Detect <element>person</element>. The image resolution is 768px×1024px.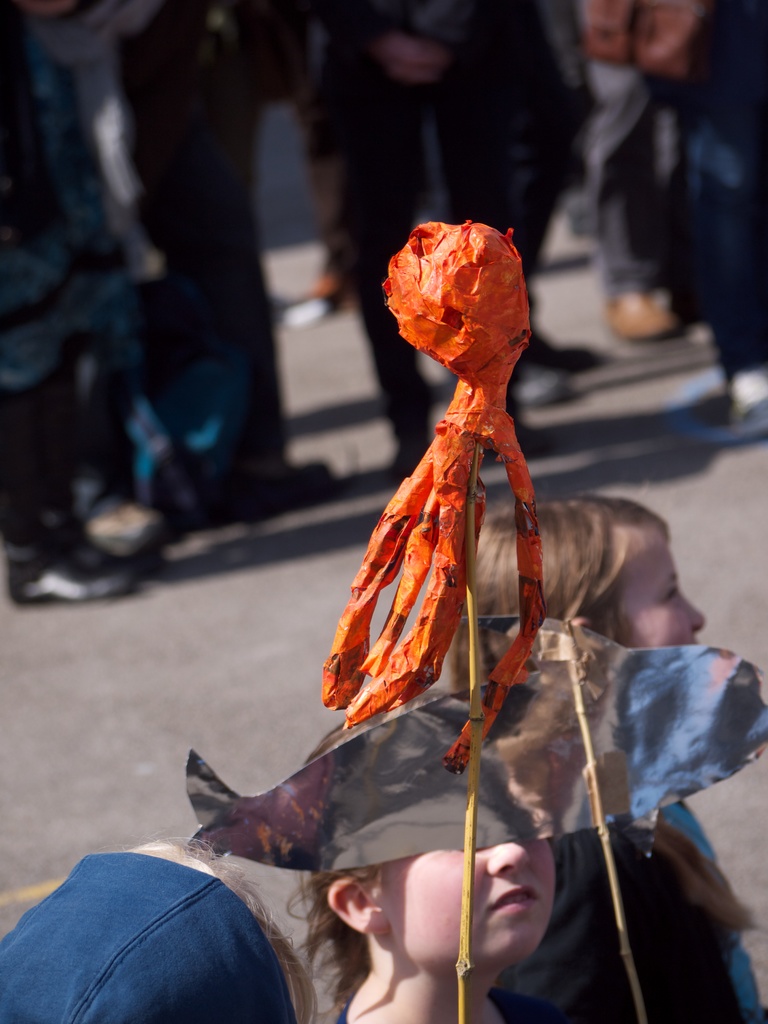
121,0,338,525.
